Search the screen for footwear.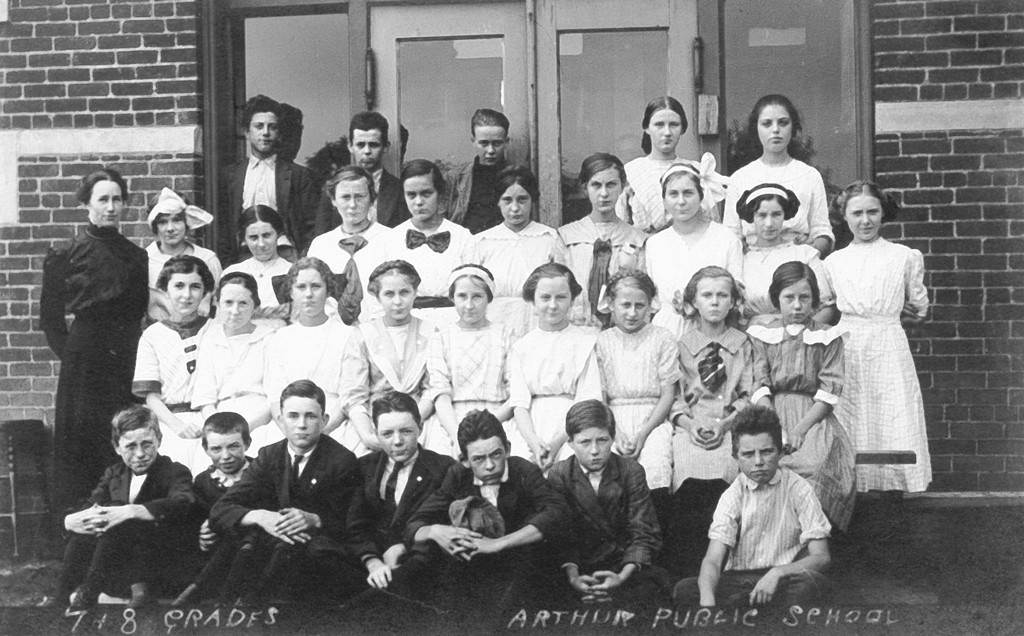
Found at 68/584/102/613.
